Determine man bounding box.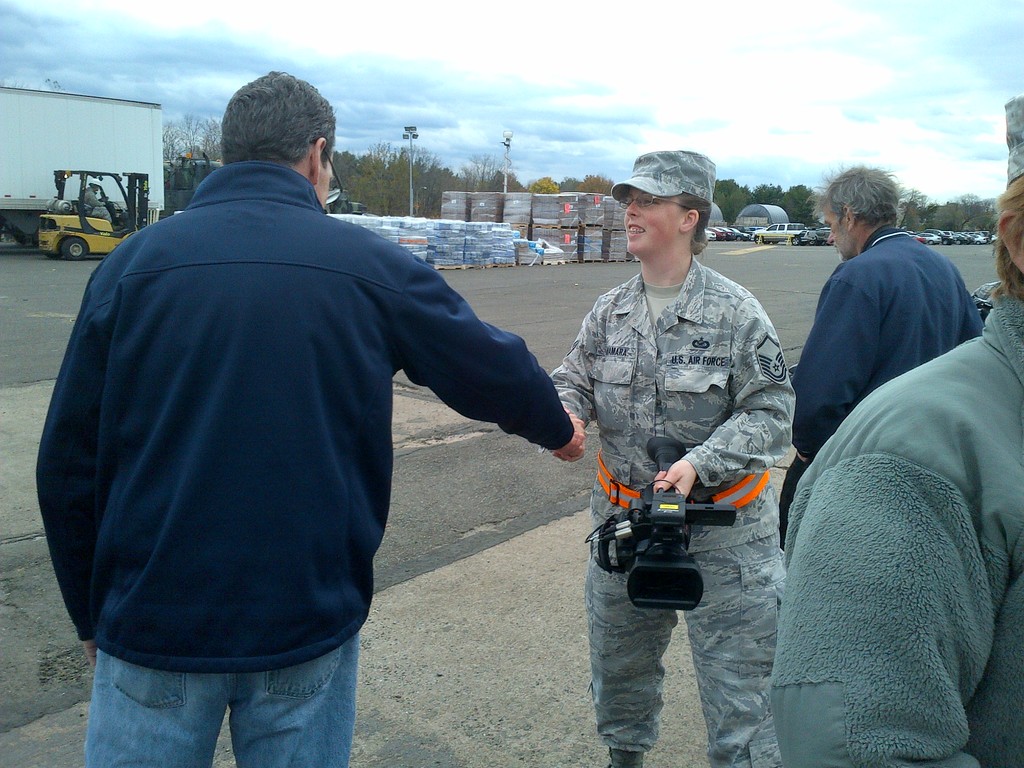
Determined: BBox(770, 93, 1023, 767).
